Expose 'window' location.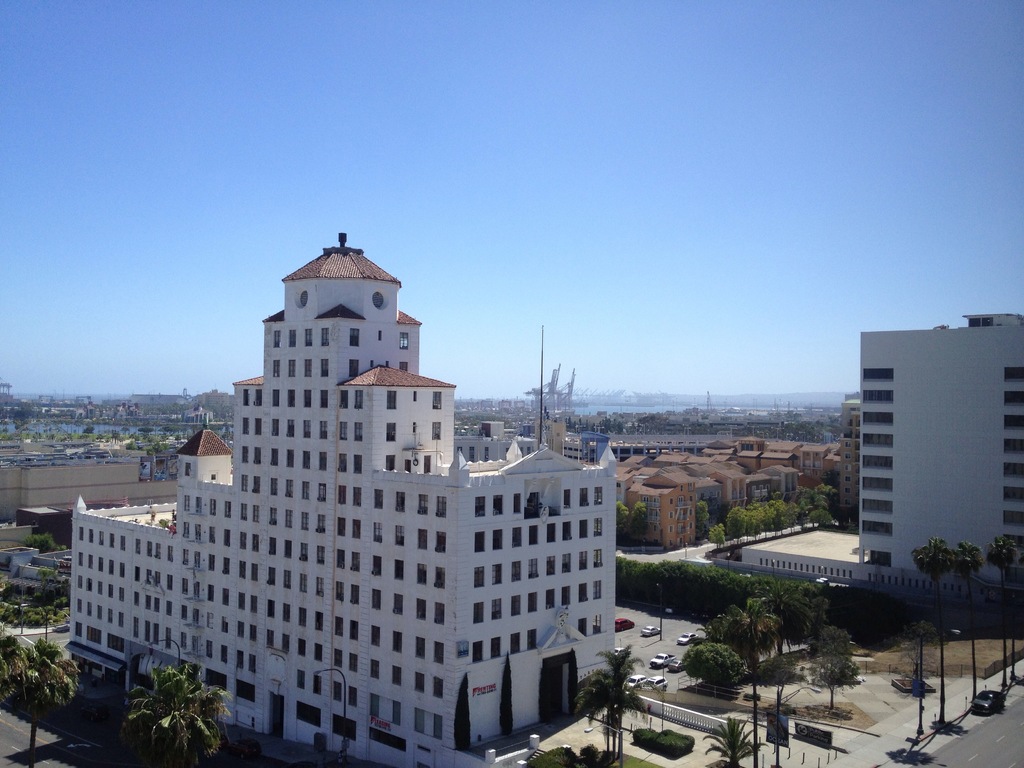
Exposed at locate(862, 499, 891, 511).
